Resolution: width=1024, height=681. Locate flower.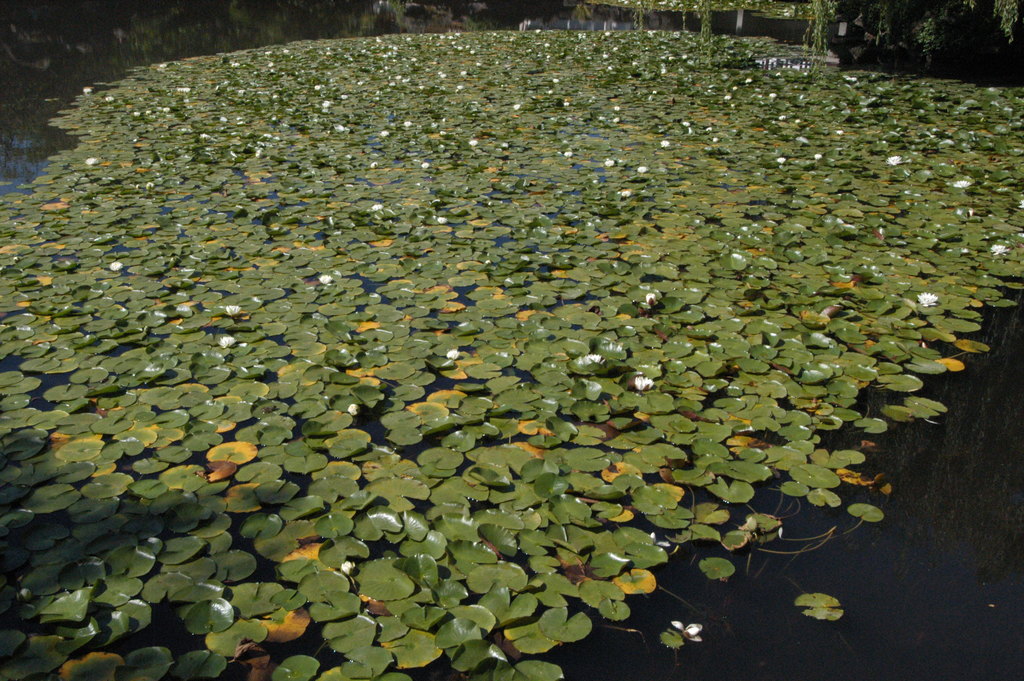
[left=661, top=136, right=669, bottom=149].
